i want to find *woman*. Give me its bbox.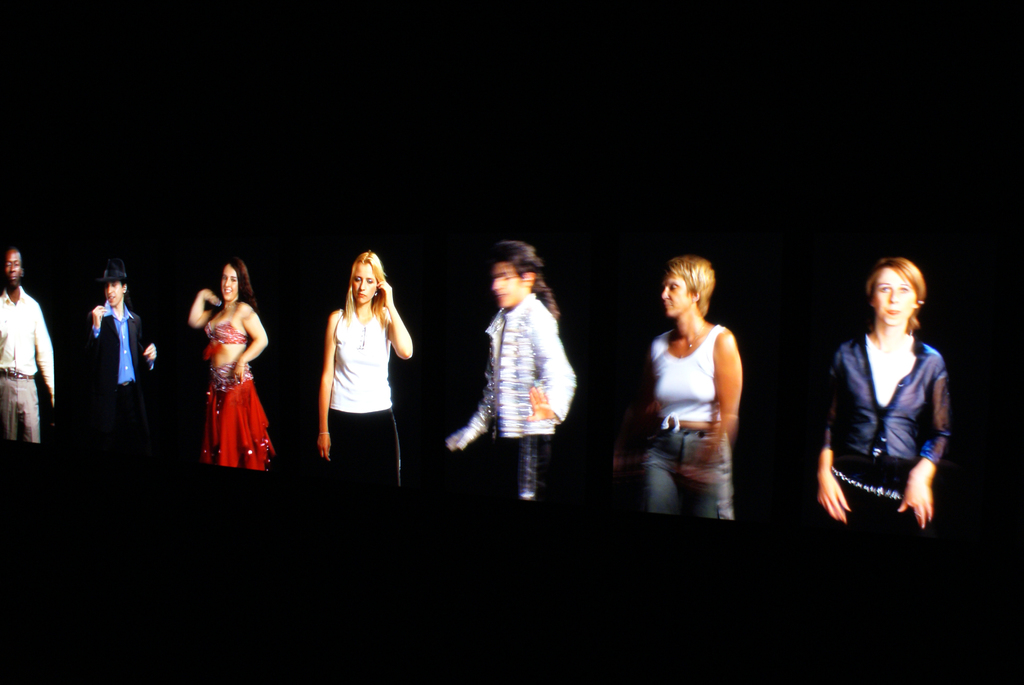
610,256,743,517.
